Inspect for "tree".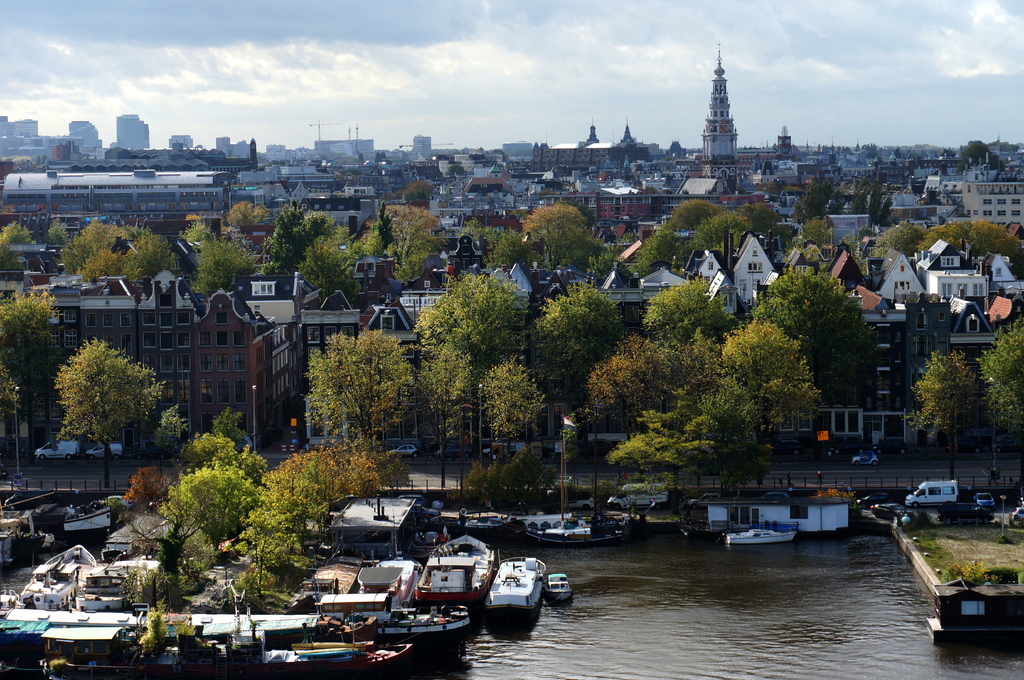
Inspection: bbox=[296, 311, 433, 493].
